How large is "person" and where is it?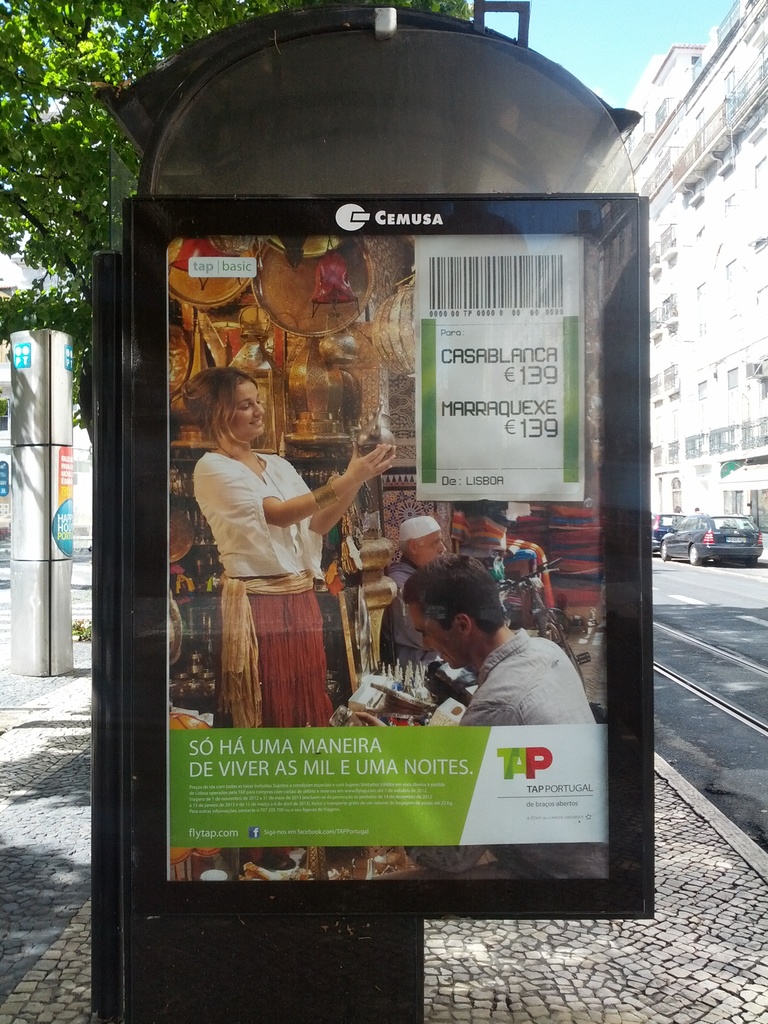
Bounding box: <bbox>190, 361, 388, 710</bbox>.
